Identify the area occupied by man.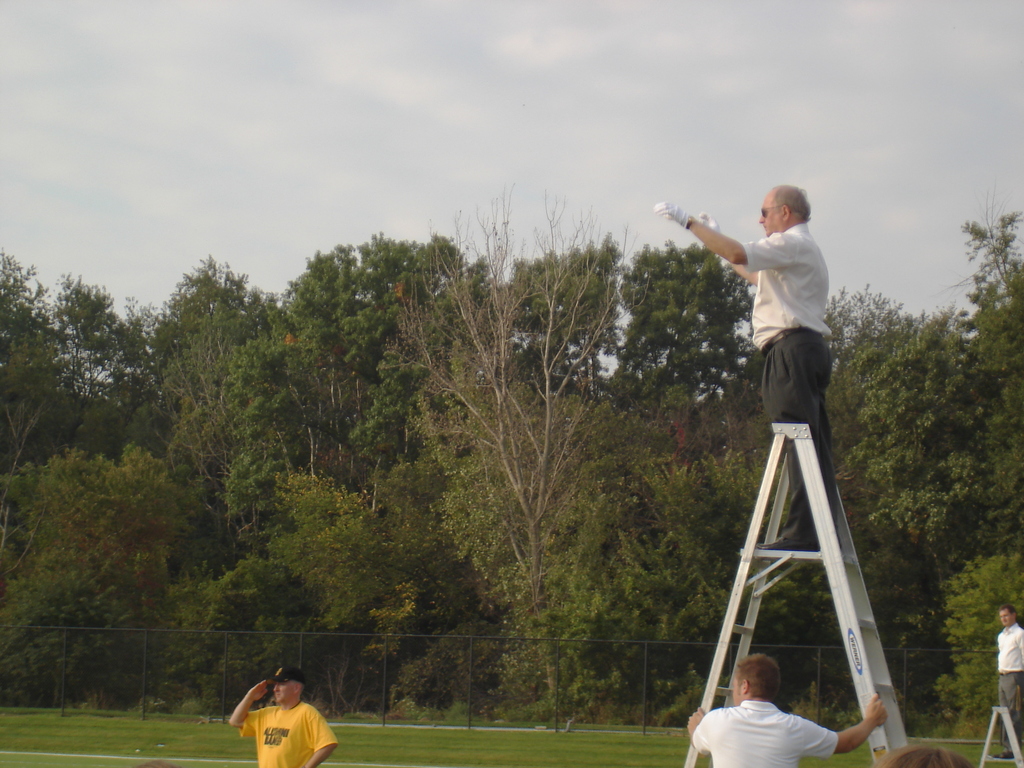
Area: box=[687, 655, 890, 767].
